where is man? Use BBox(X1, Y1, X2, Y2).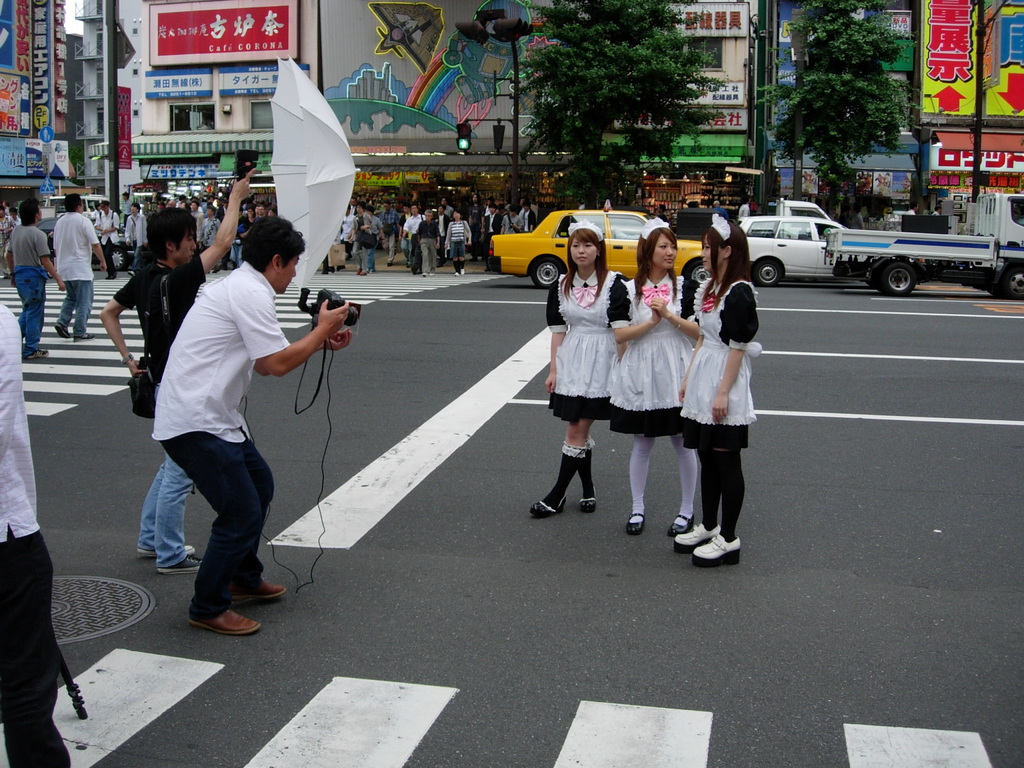
BBox(6, 204, 20, 225).
